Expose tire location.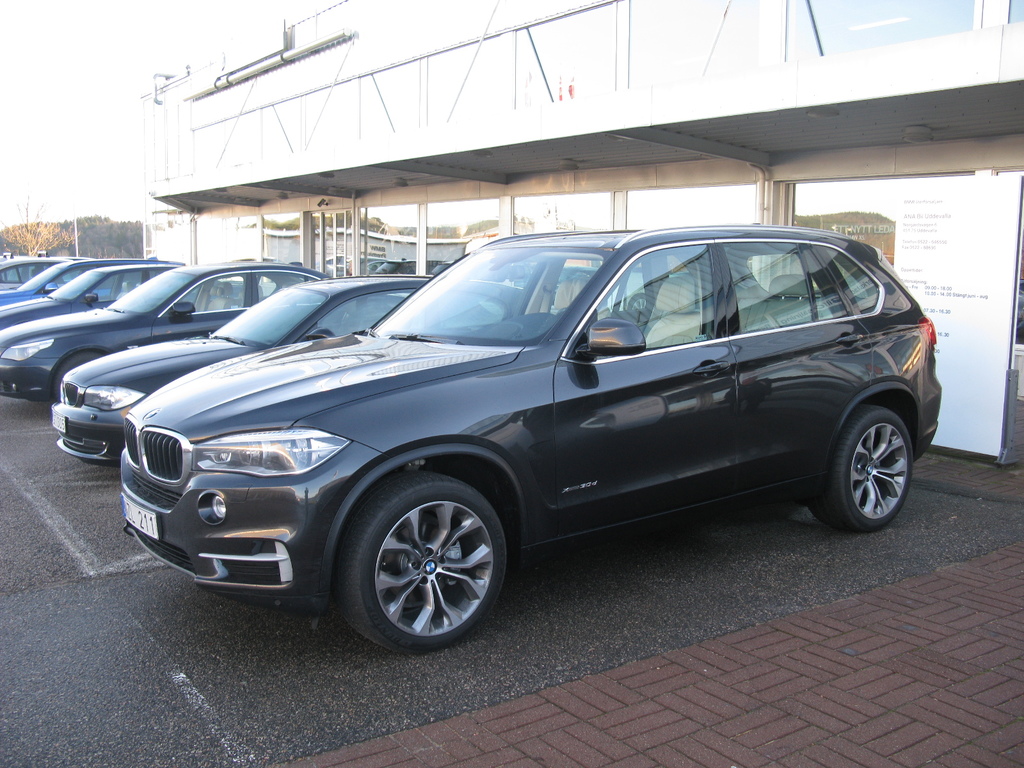
Exposed at (349,487,509,651).
